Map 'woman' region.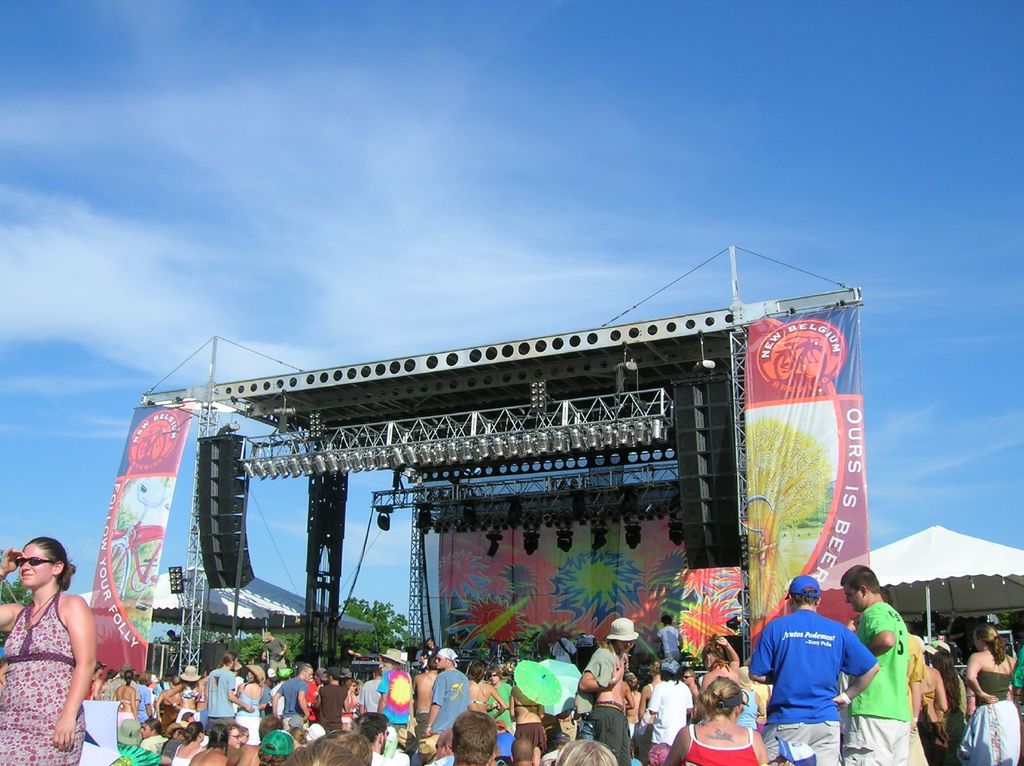
Mapped to bbox=(320, 667, 362, 738).
